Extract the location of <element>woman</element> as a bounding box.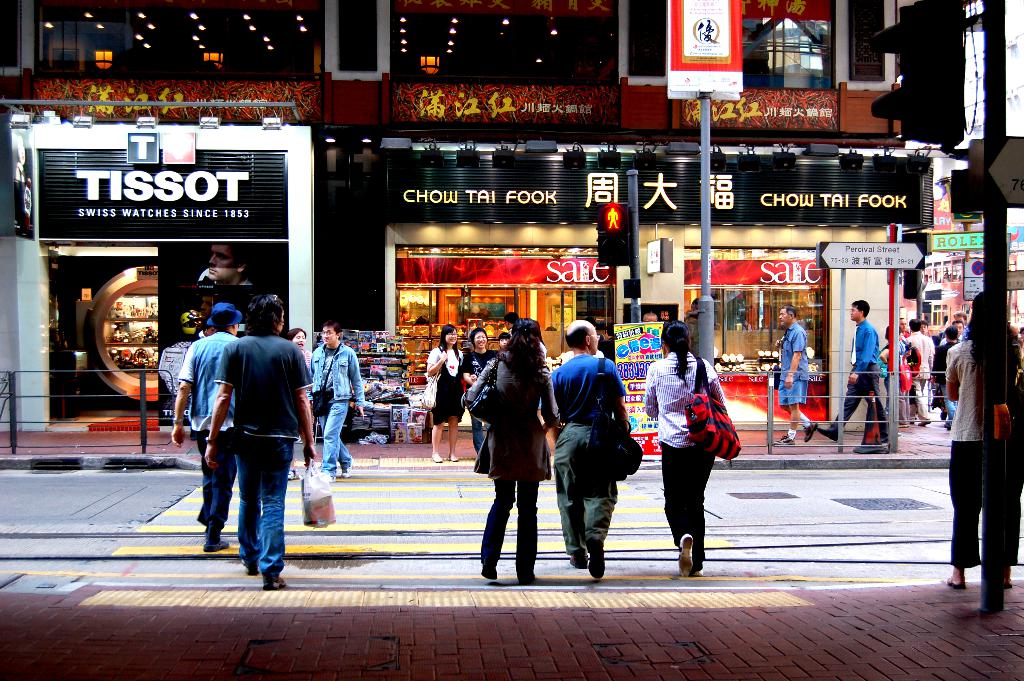
{"x1": 474, "y1": 316, "x2": 560, "y2": 584}.
